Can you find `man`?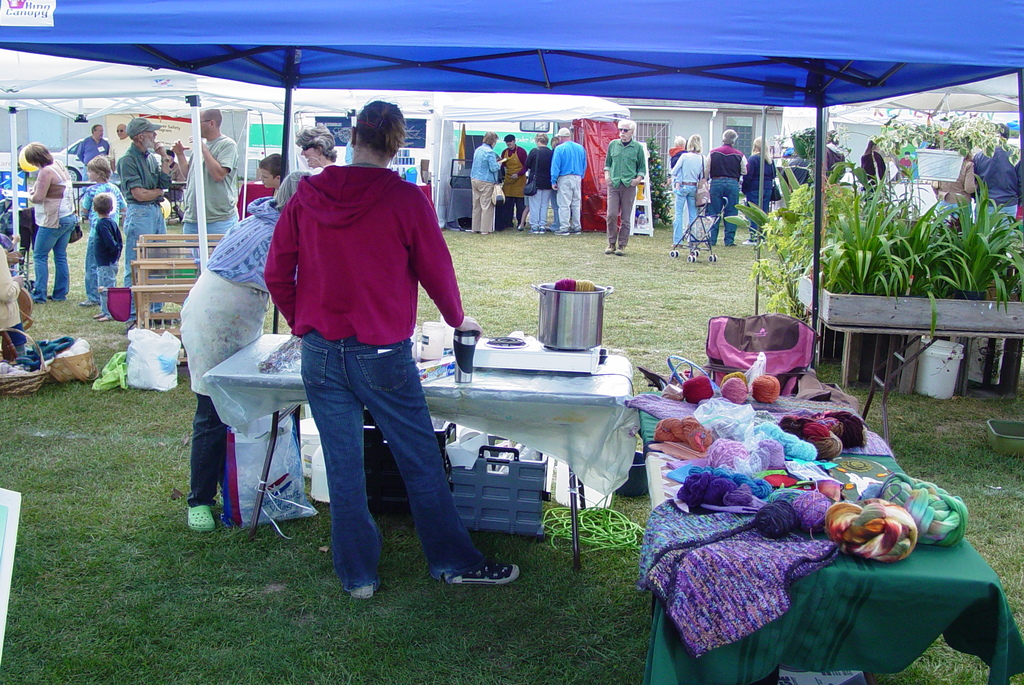
Yes, bounding box: l=524, t=128, r=556, b=237.
